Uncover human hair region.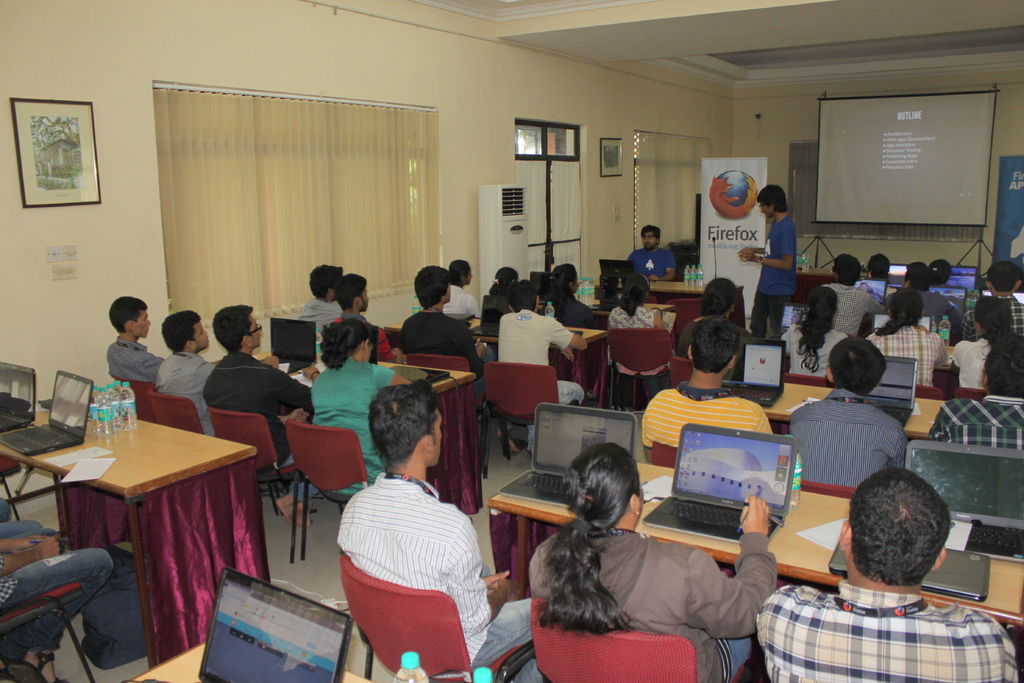
Uncovered: 799 286 838 370.
